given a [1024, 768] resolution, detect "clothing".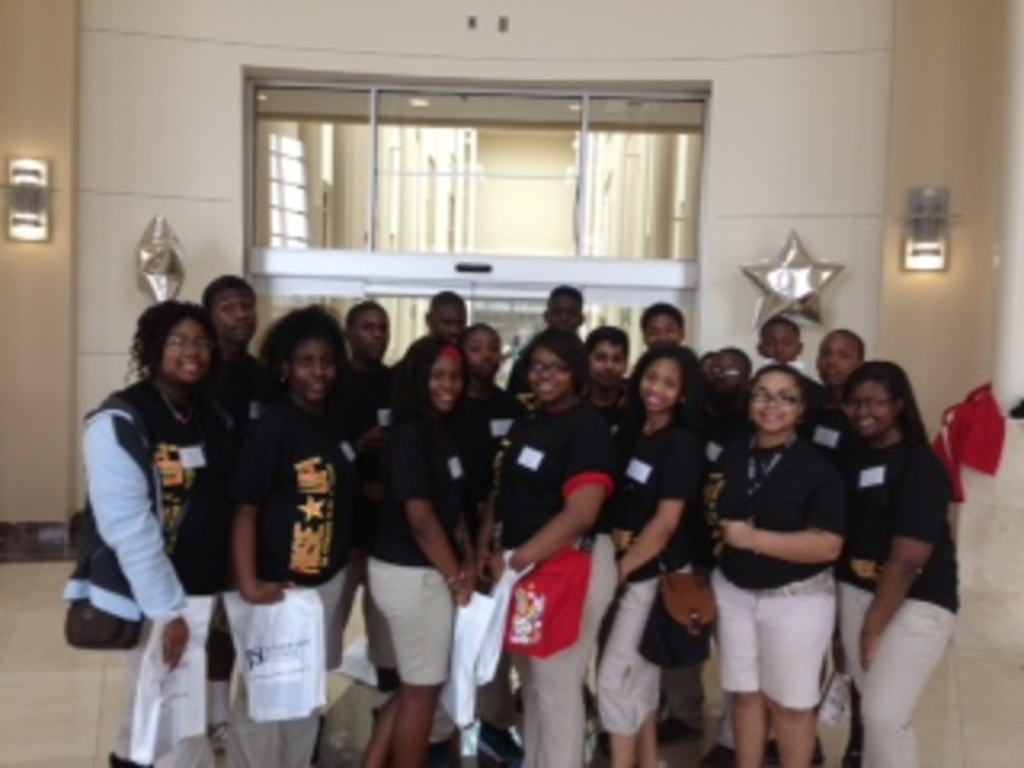
{"x1": 710, "y1": 378, "x2": 861, "y2": 723}.
